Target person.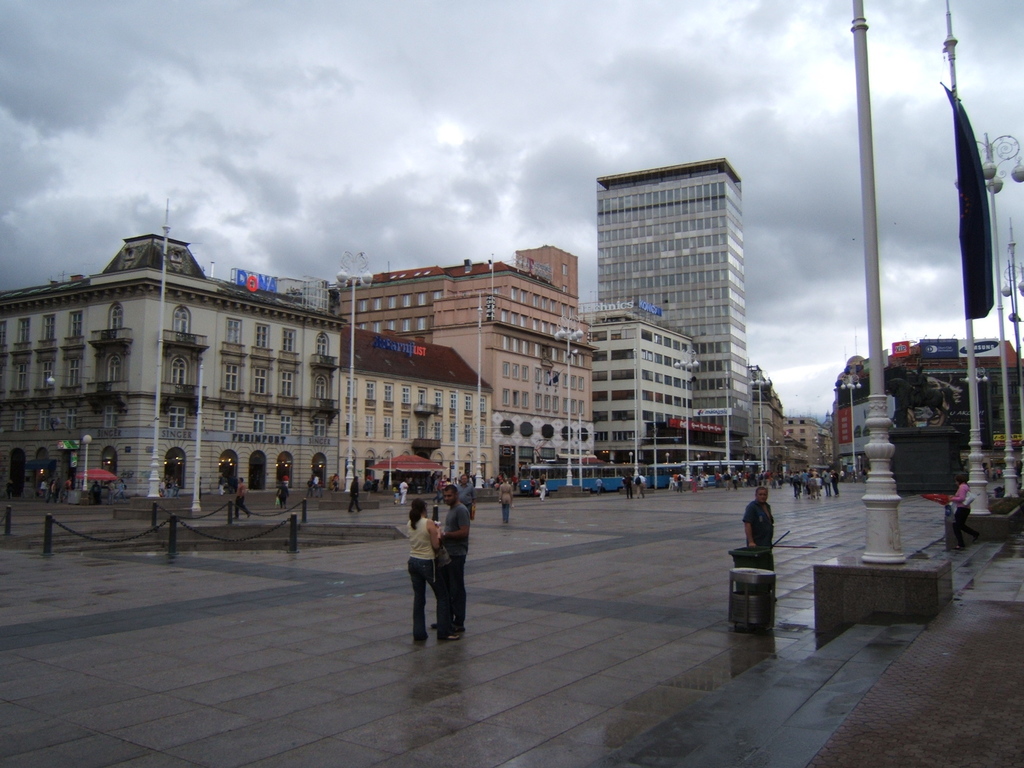
Target region: 432,486,471,639.
